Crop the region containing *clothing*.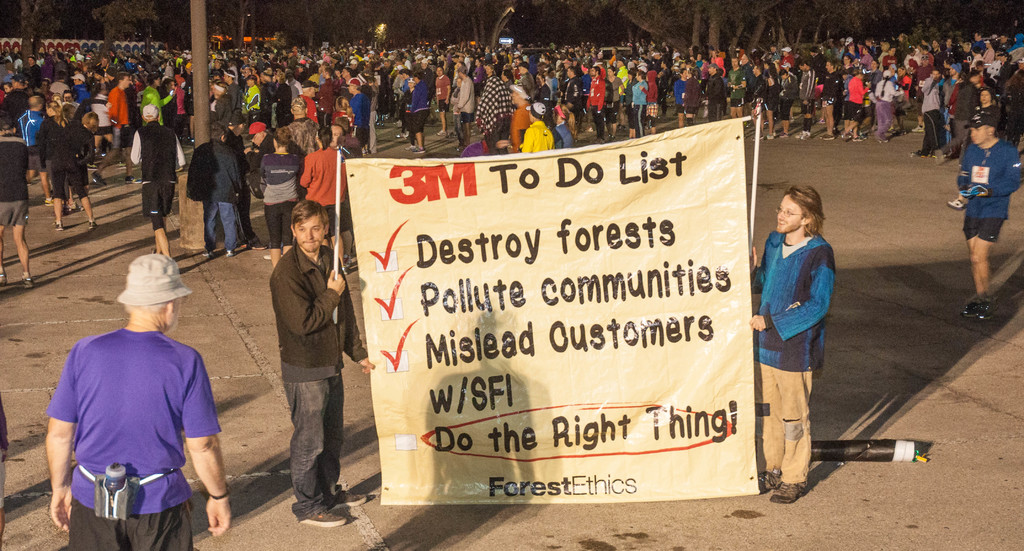
Crop region: <box>292,123,339,217</box>.
